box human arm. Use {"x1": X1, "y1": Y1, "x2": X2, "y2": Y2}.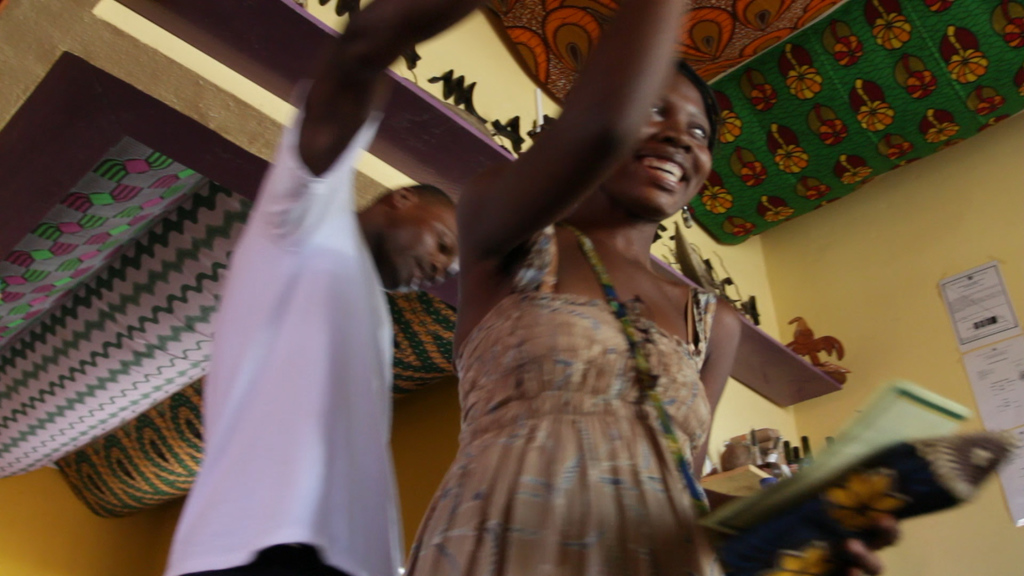
{"x1": 274, "y1": 0, "x2": 481, "y2": 243}.
